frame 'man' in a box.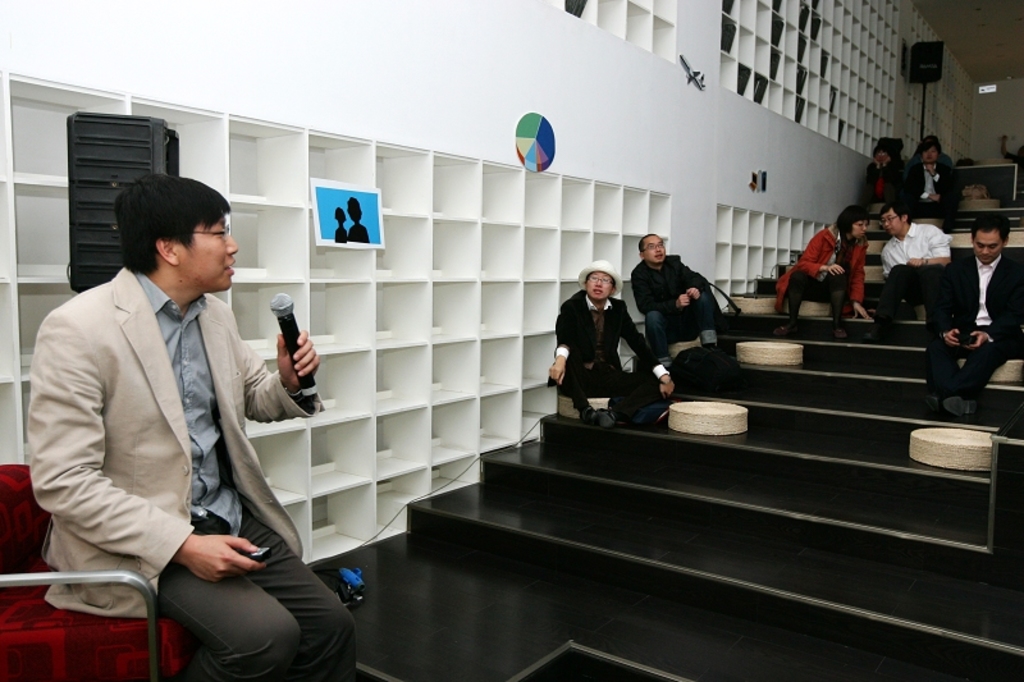
bbox=[922, 211, 1023, 418].
